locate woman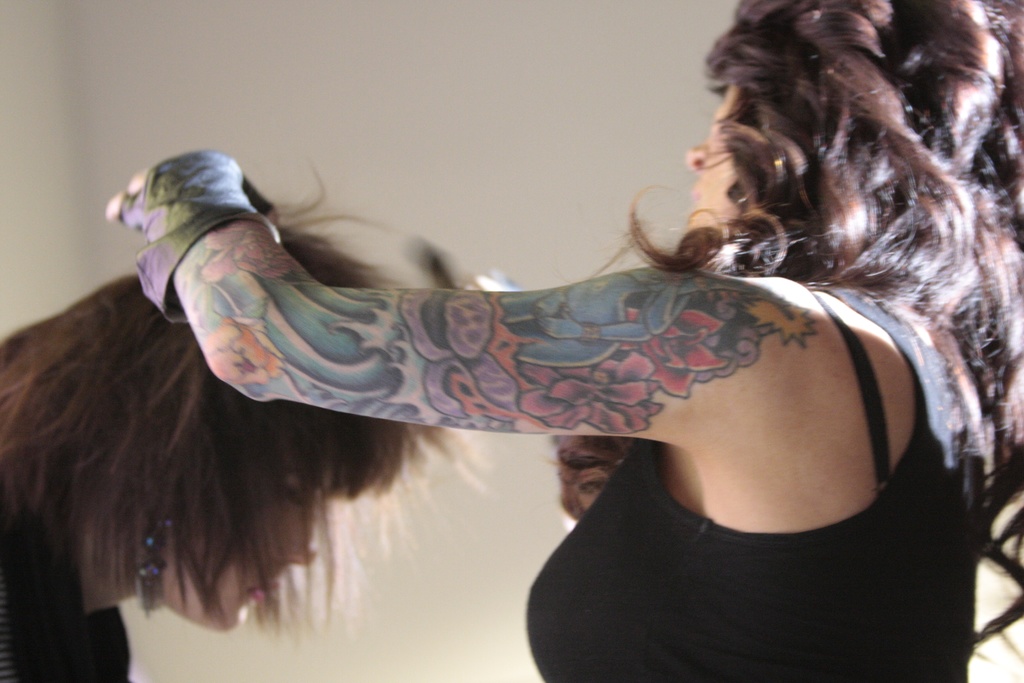
rect(0, 151, 511, 682)
